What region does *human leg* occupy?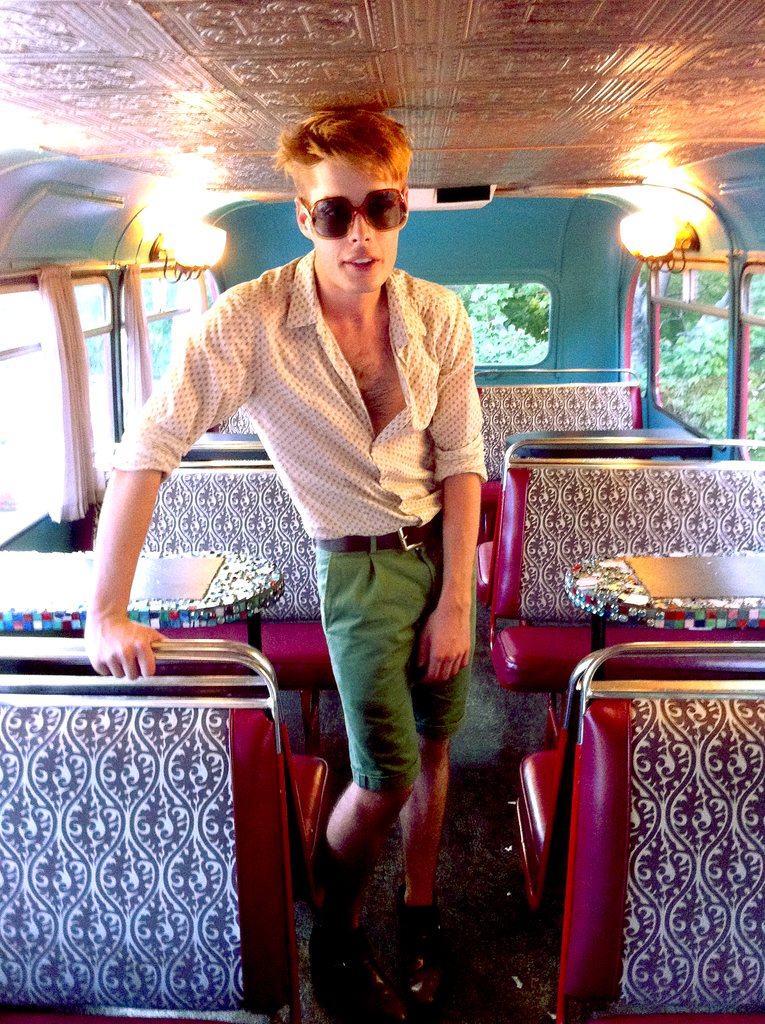
select_region(387, 535, 473, 946).
